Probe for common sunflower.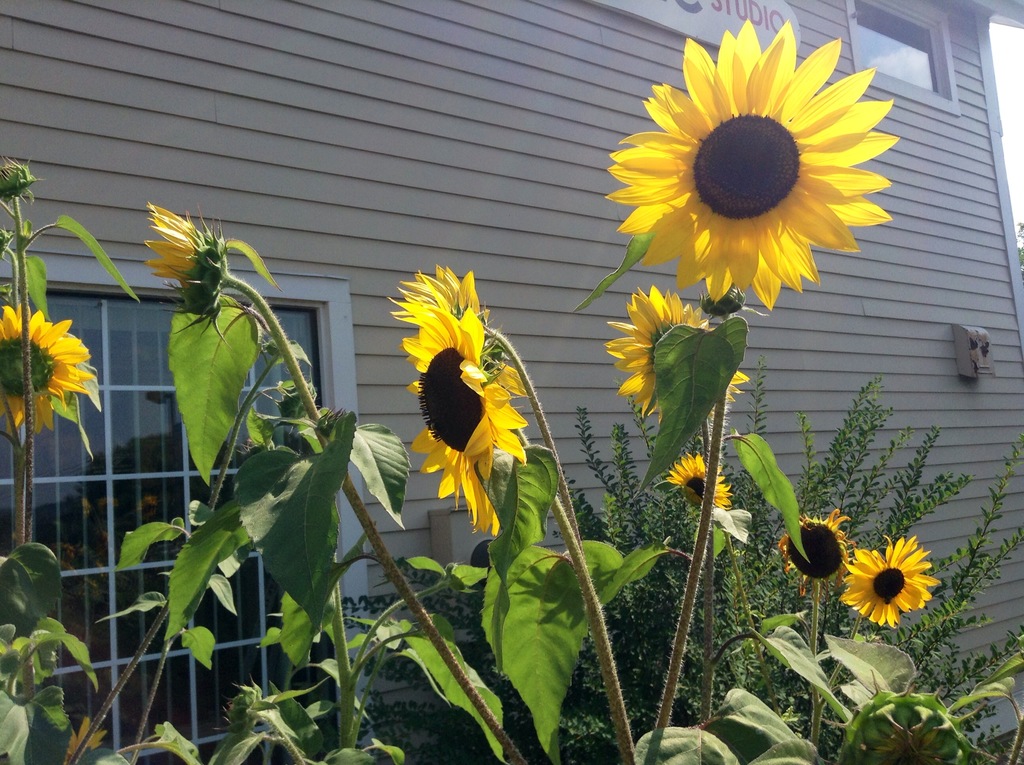
Probe result: x1=0, y1=307, x2=85, y2=444.
